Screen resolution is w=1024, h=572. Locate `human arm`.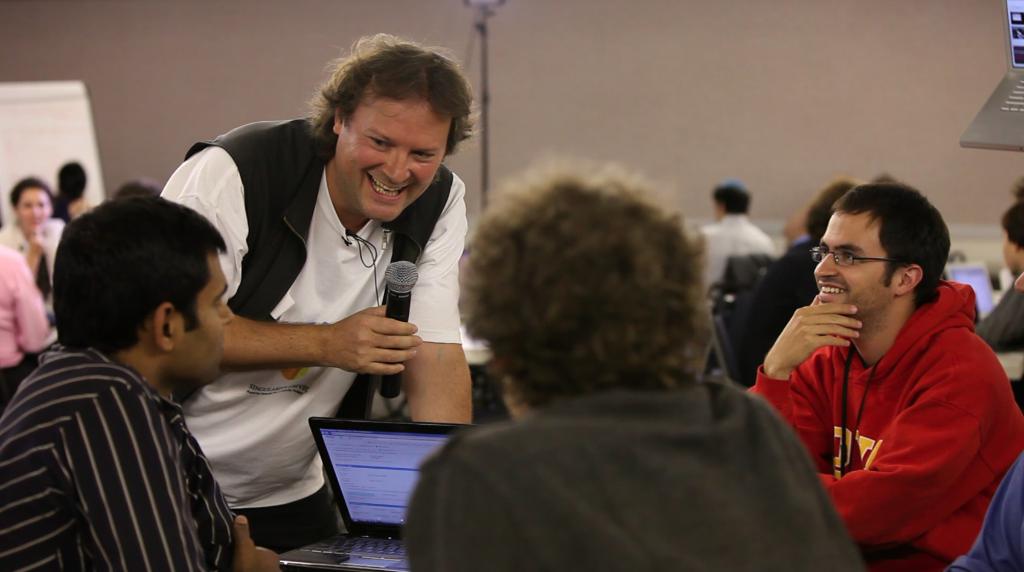
Rect(403, 463, 515, 571).
